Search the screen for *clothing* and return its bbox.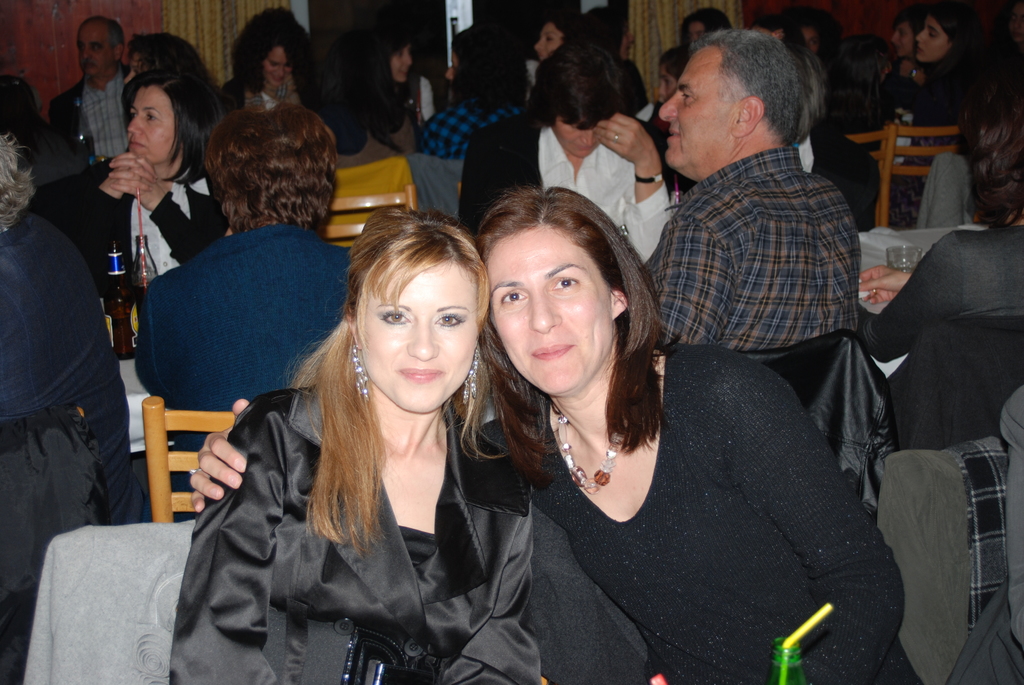
Found: <region>134, 228, 360, 414</region>.
